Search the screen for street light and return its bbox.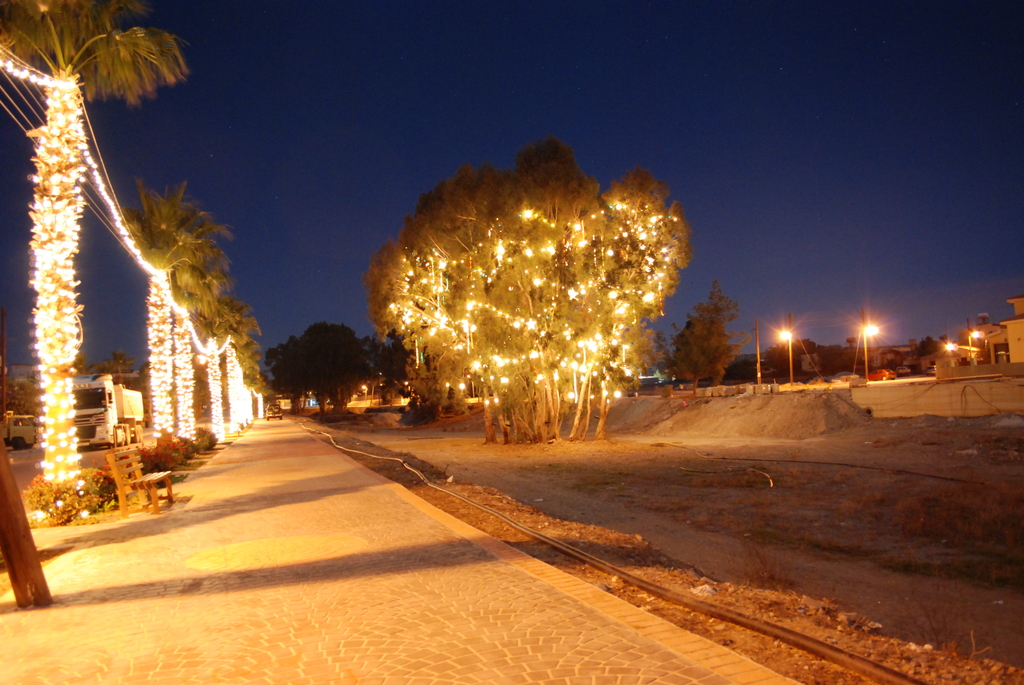
Found: 861:320:883:384.
